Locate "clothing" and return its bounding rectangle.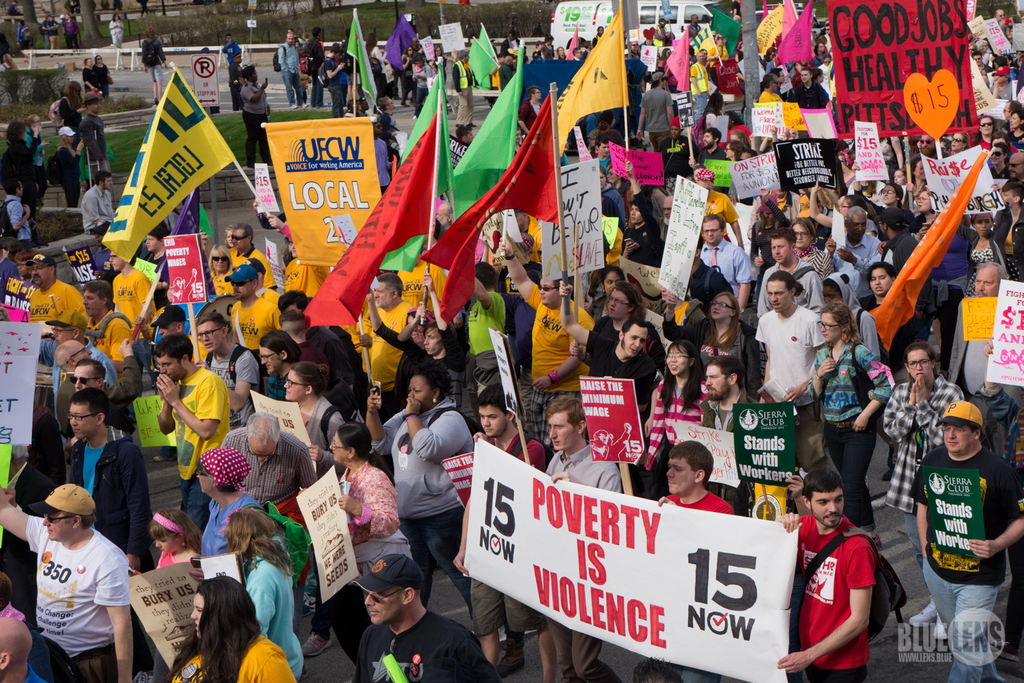
992:202:1023:282.
